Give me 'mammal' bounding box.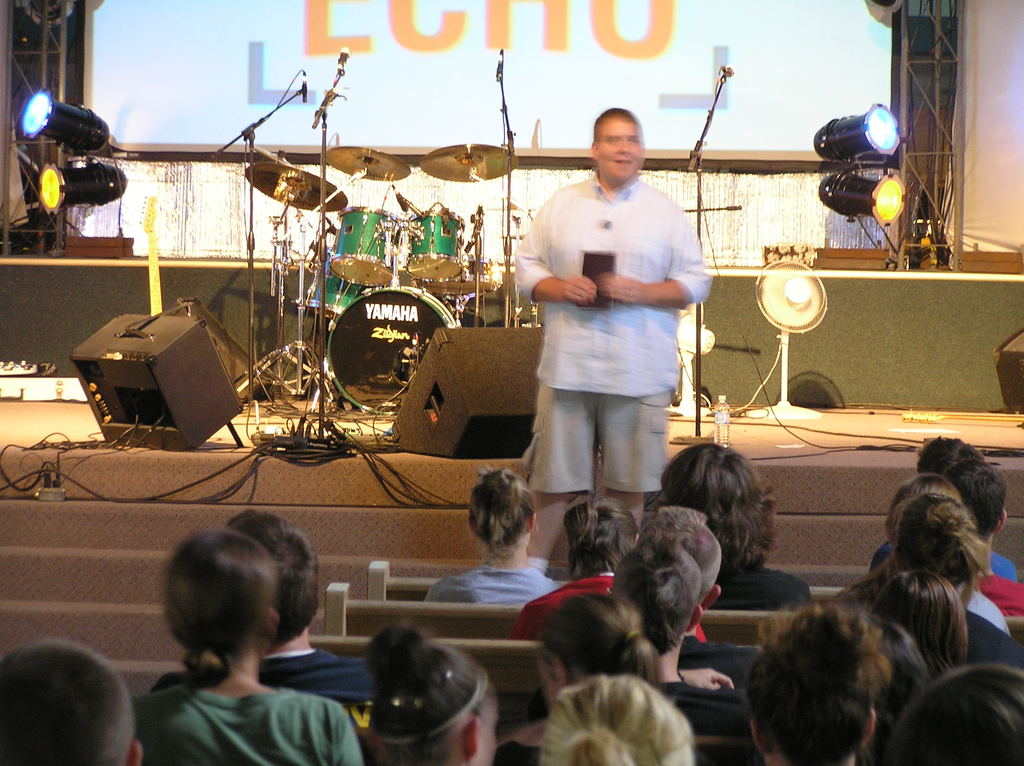
886/472/1006/634.
